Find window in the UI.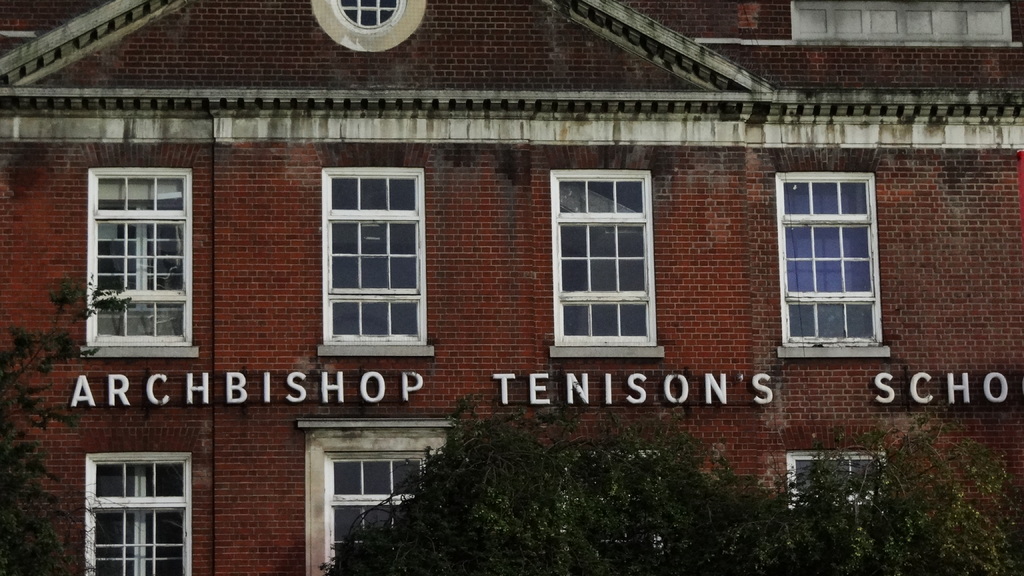
UI element at bbox=[548, 434, 676, 573].
